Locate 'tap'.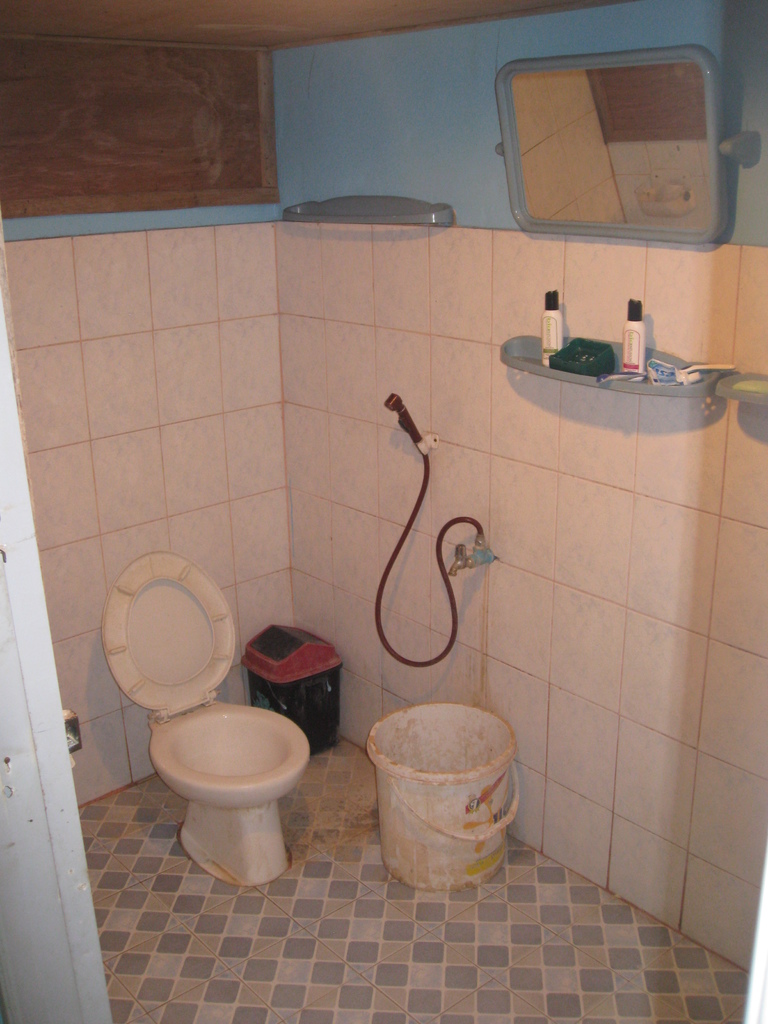
Bounding box: crop(447, 541, 494, 579).
